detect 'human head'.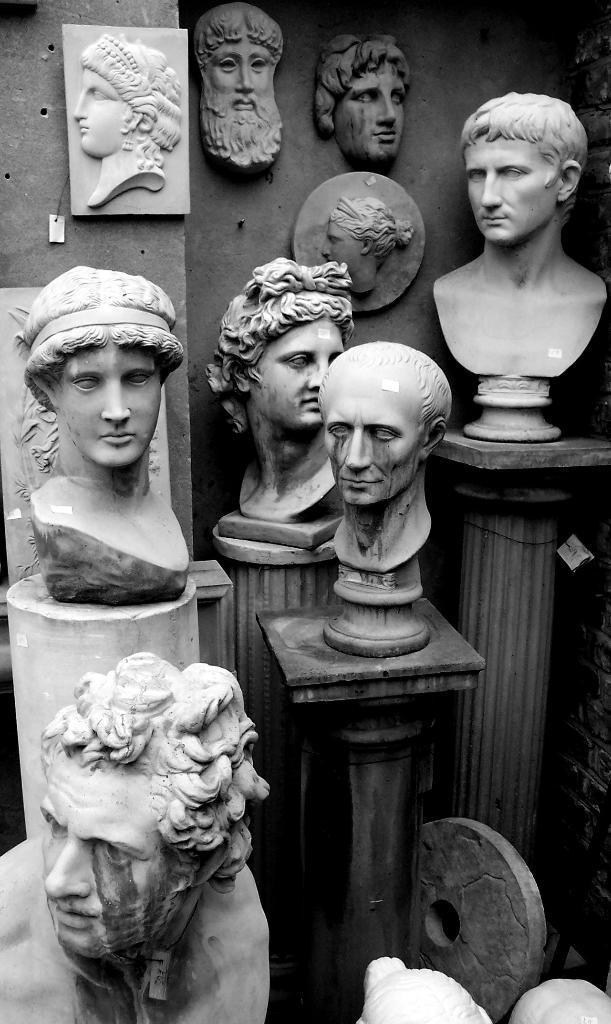
Detected at [x1=193, y1=4, x2=286, y2=169].
